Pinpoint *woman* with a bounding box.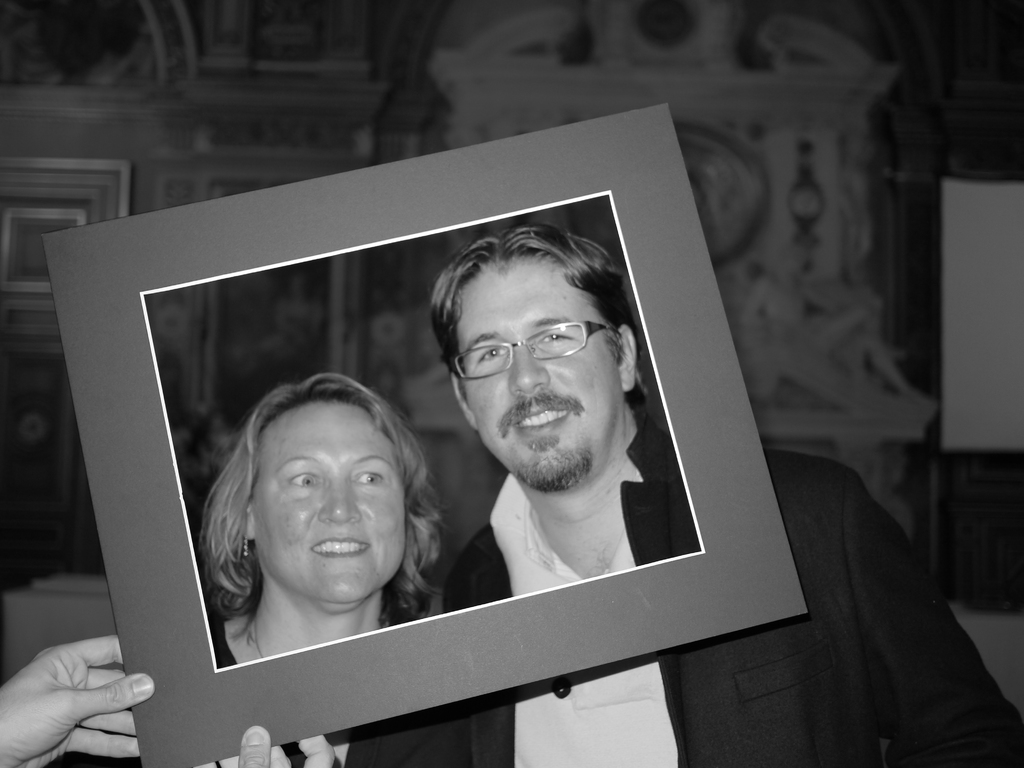
bbox(195, 372, 459, 667).
